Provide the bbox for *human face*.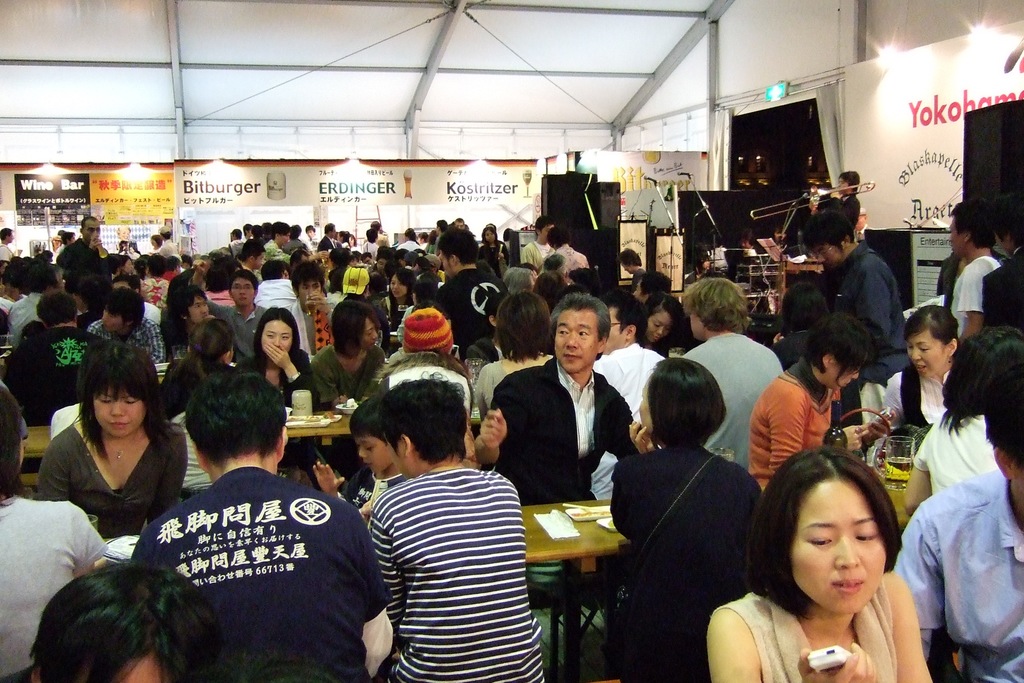
[991,229,1011,258].
